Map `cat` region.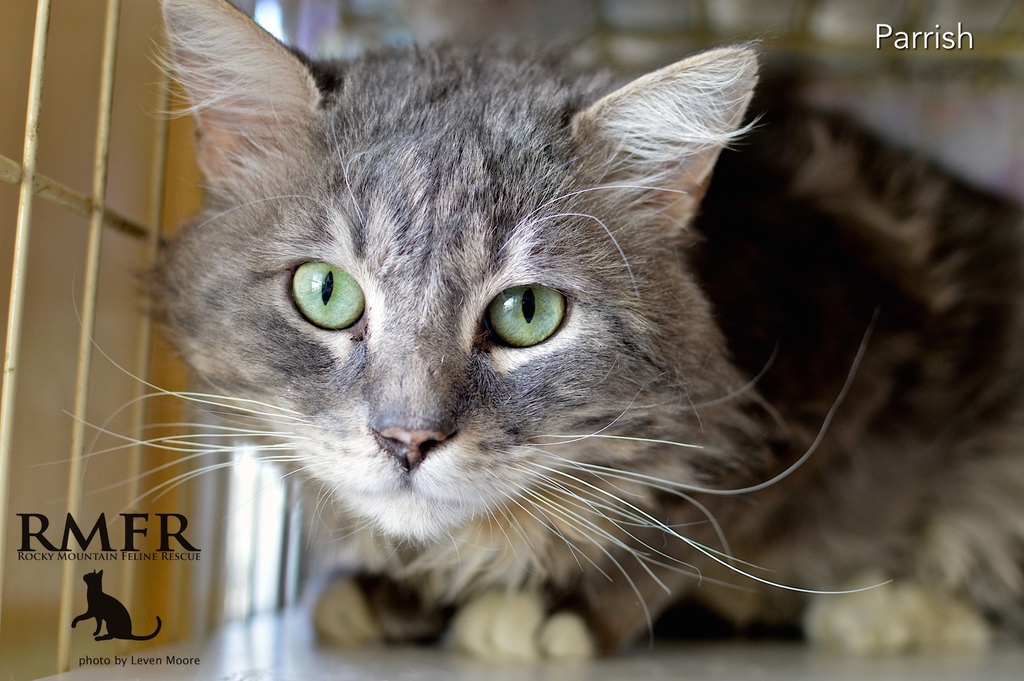
Mapped to BBox(20, 0, 1023, 661).
